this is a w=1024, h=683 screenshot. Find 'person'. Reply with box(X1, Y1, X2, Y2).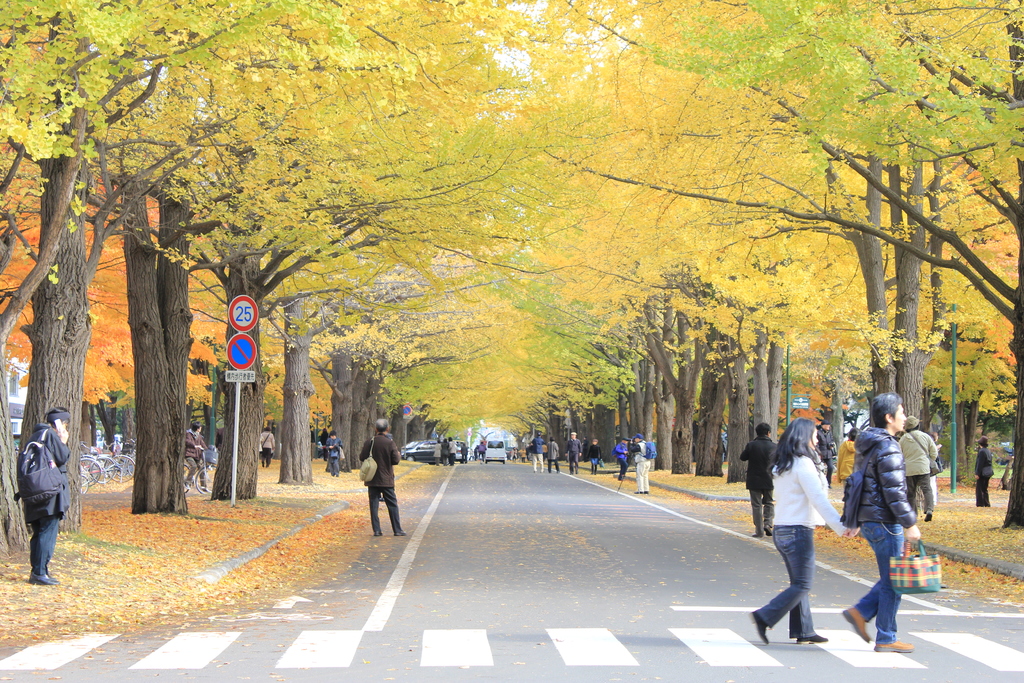
box(530, 431, 545, 475).
